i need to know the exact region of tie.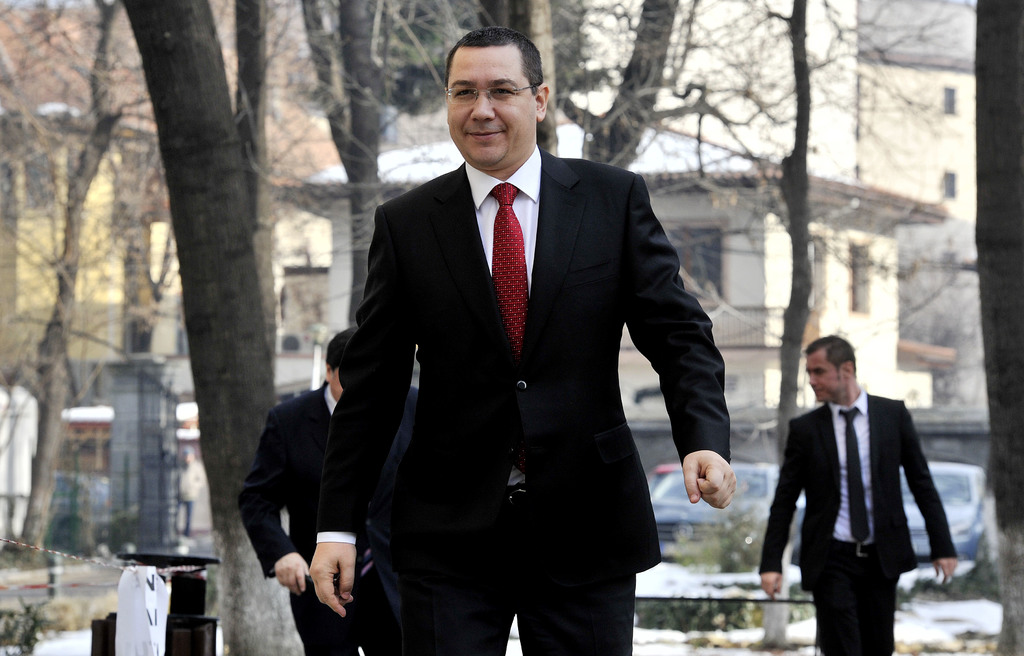
Region: crop(488, 181, 532, 359).
